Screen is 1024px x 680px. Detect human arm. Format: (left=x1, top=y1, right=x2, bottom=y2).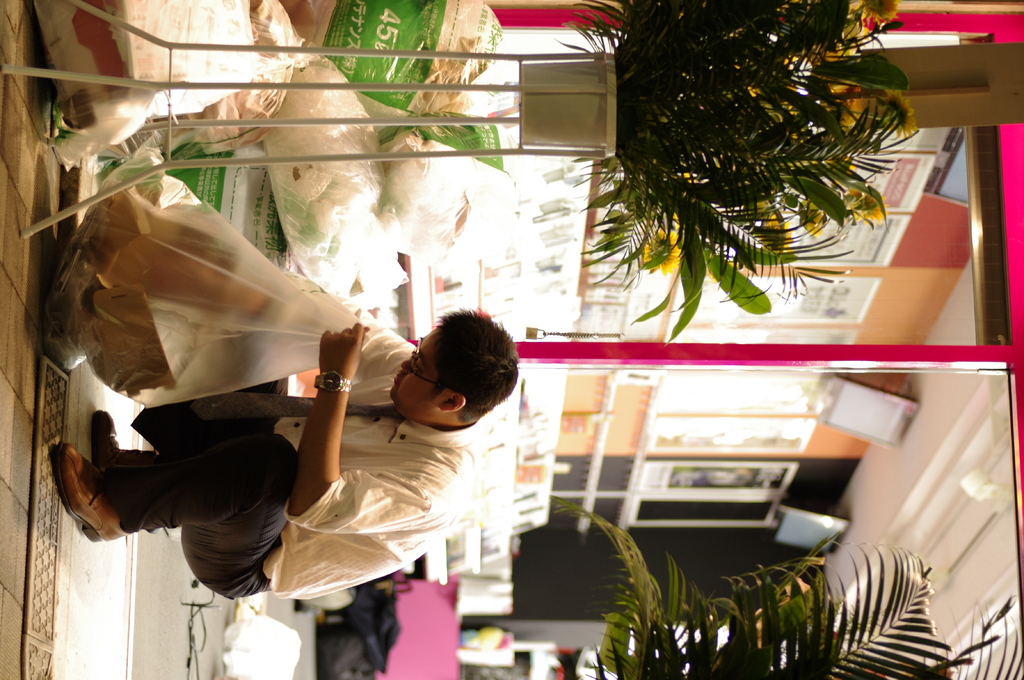
(left=158, top=276, right=412, bottom=403).
